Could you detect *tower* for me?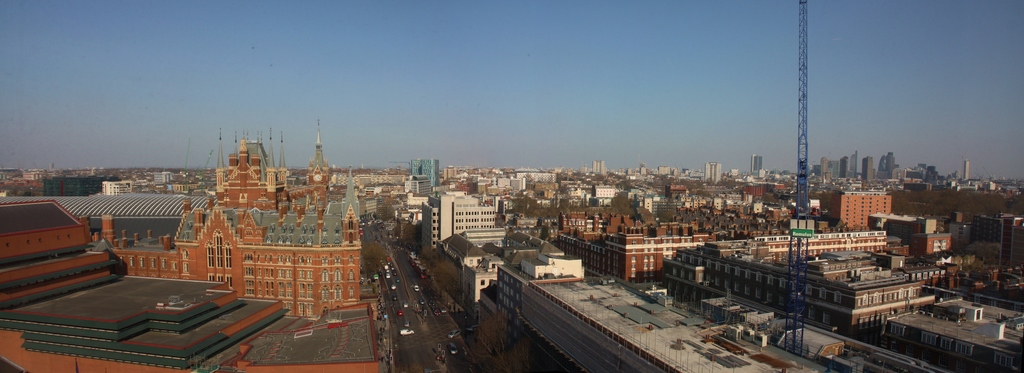
Detection result: [749, 153, 760, 174].
